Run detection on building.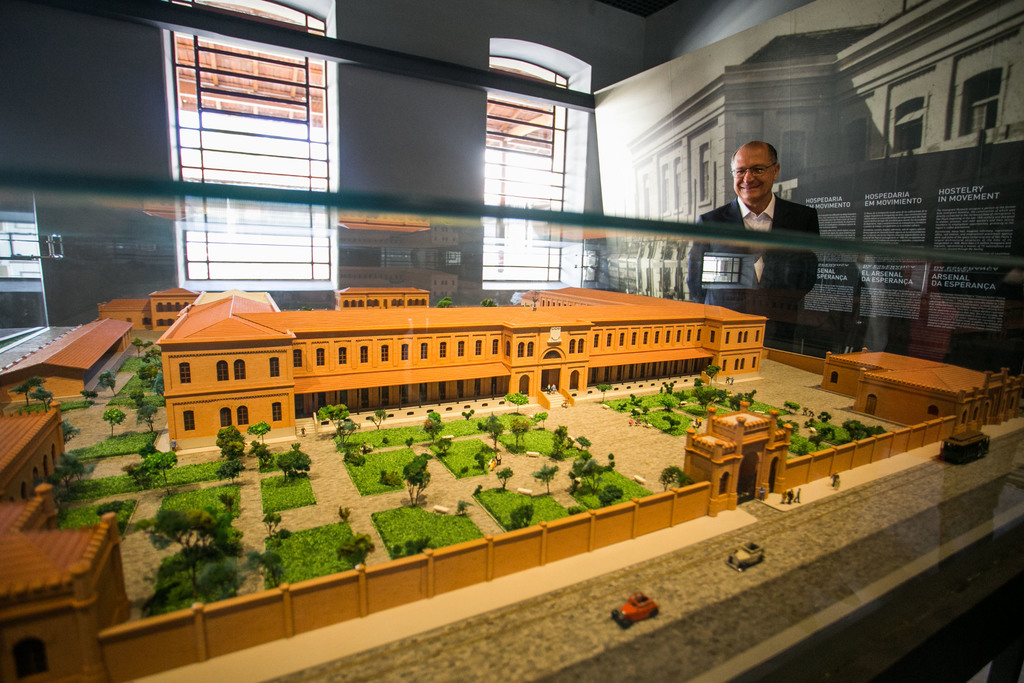
Result: bbox=(158, 286, 770, 453).
